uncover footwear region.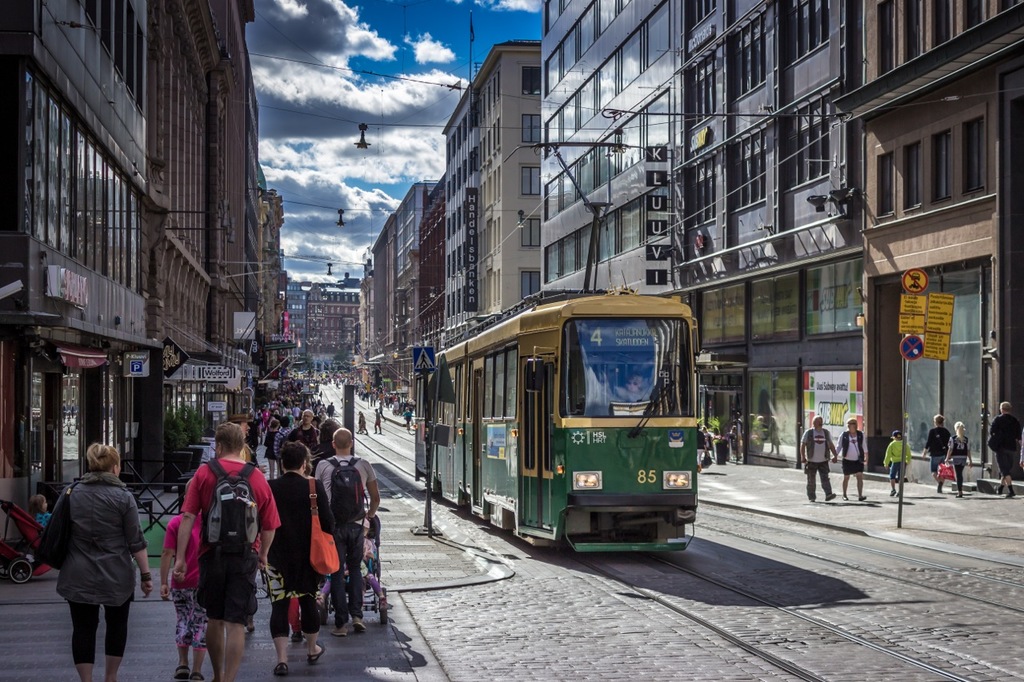
Uncovered: (809,495,813,501).
